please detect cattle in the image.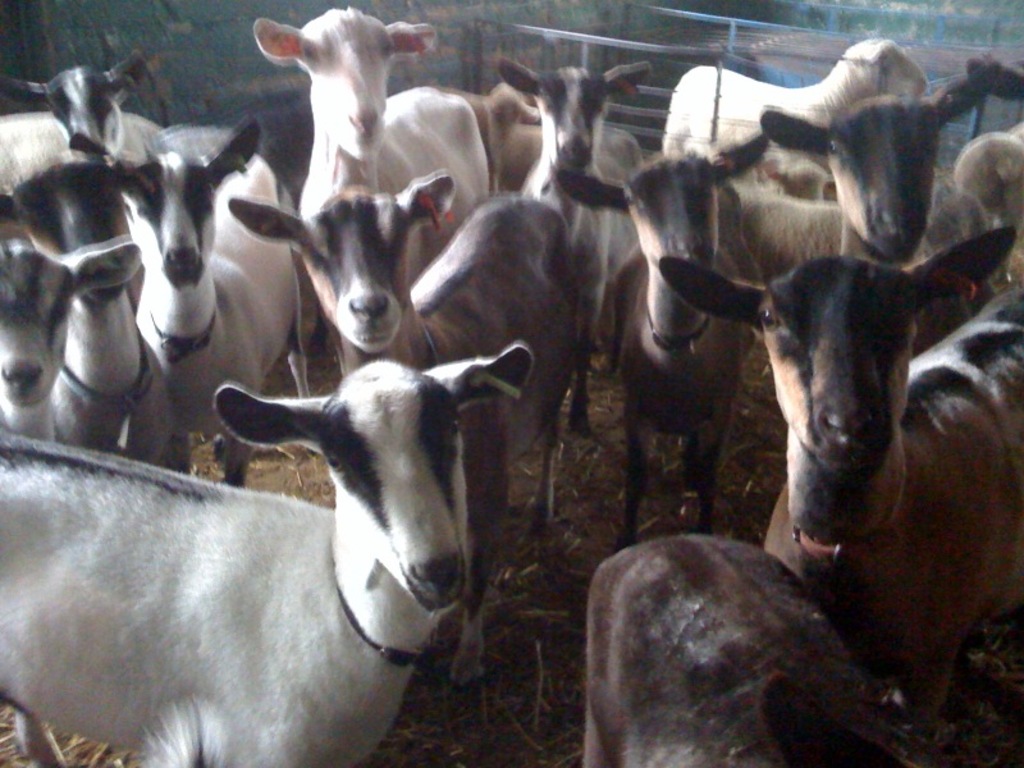
<bbox>671, 221, 1023, 767</bbox>.
